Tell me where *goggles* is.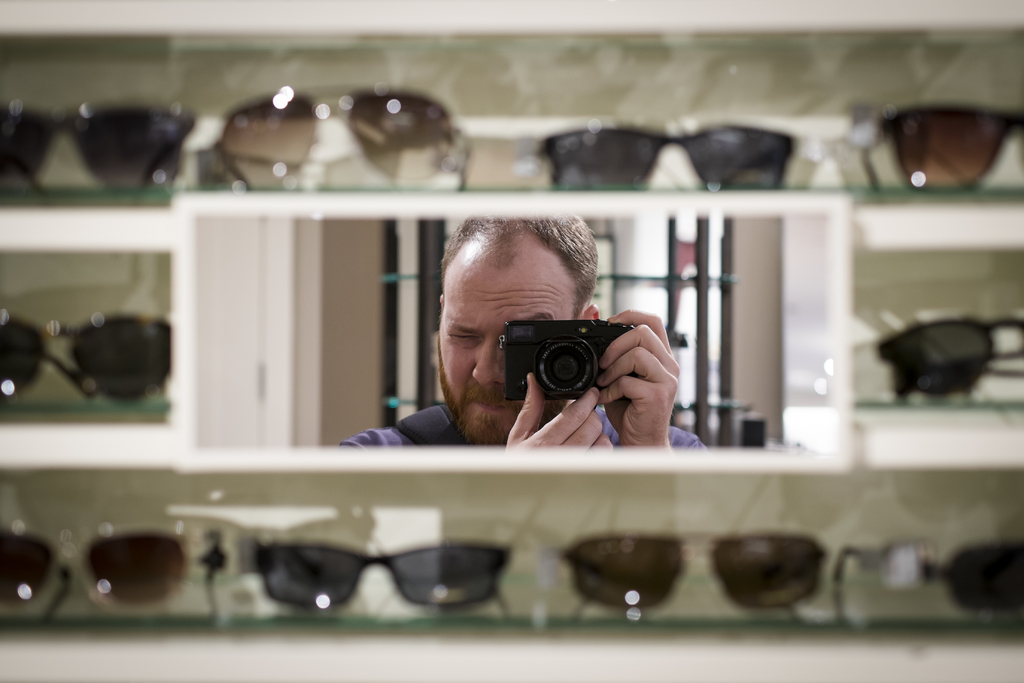
*goggles* is at [0,89,199,209].
